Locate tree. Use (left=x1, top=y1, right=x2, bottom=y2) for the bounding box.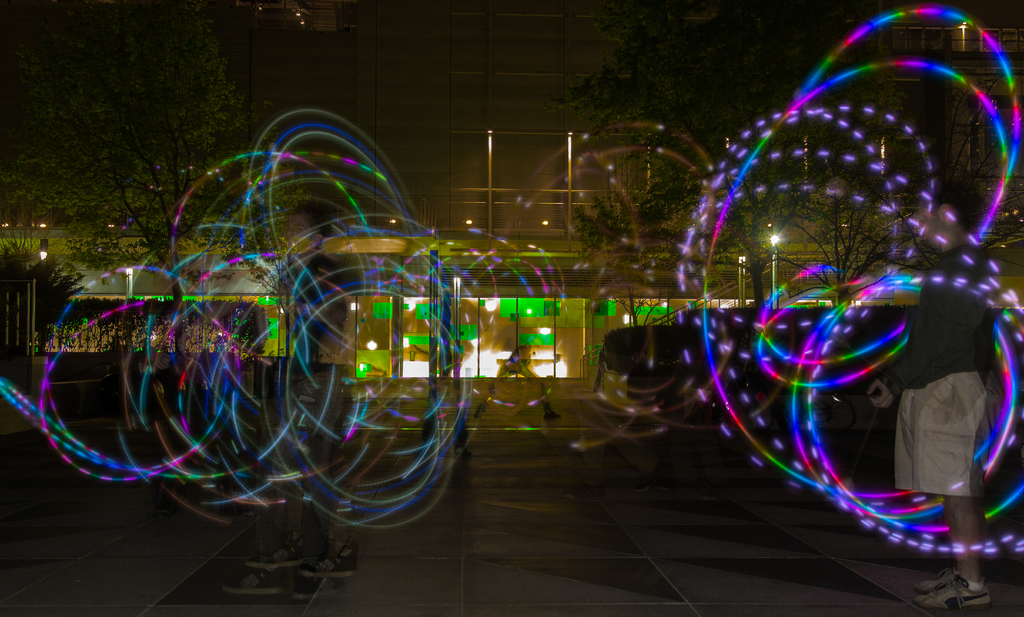
(left=565, top=160, right=725, bottom=326).
